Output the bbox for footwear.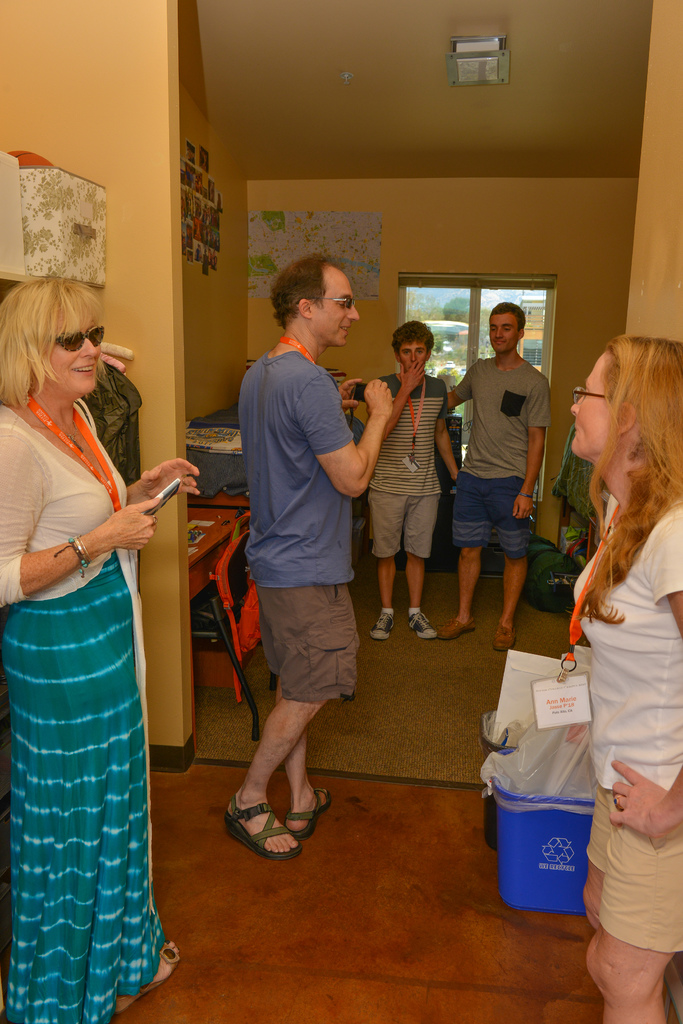
rect(491, 621, 512, 652).
